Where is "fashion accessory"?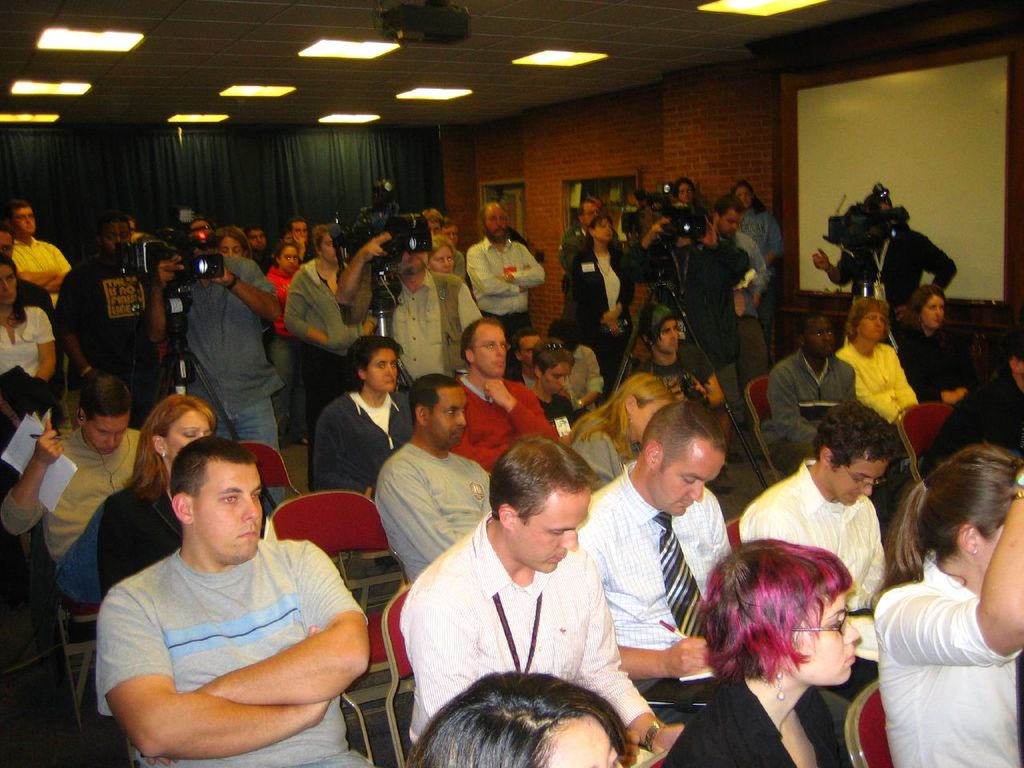
left=643, top=717, right=659, bottom=750.
